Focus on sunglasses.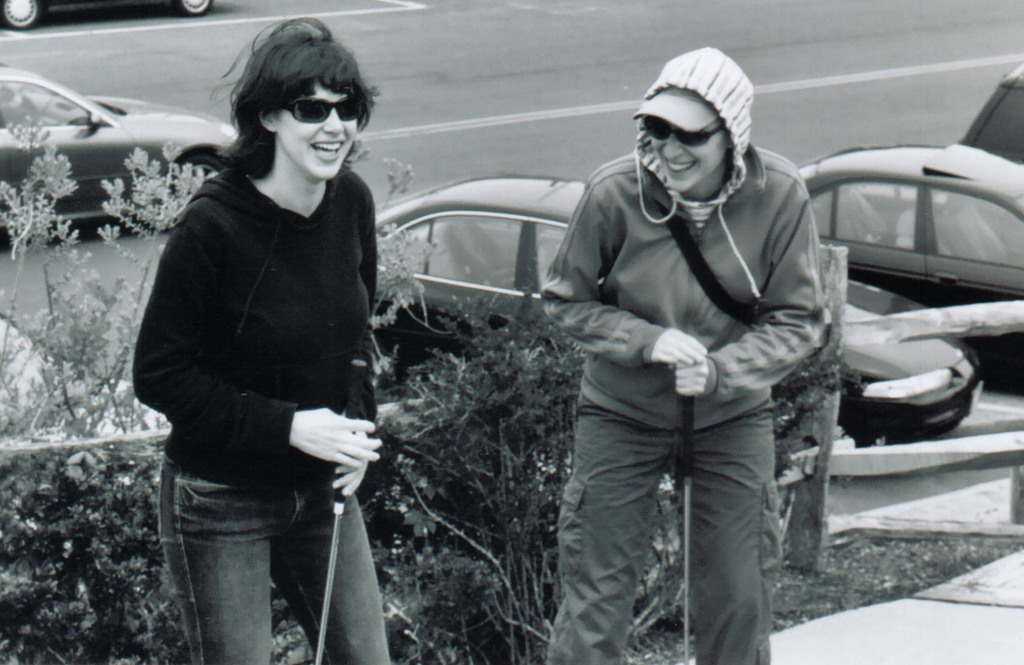
Focused at box=[641, 116, 737, 143].
